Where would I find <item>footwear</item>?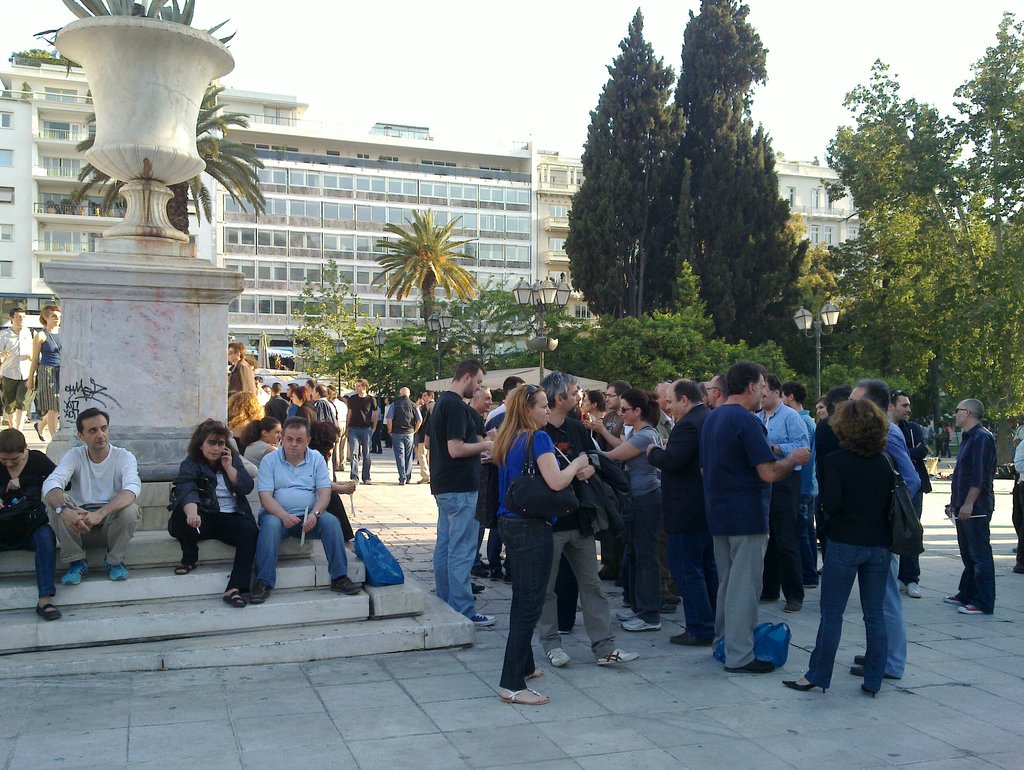
At x1=332 y1=578 x2=360 y2=597.
